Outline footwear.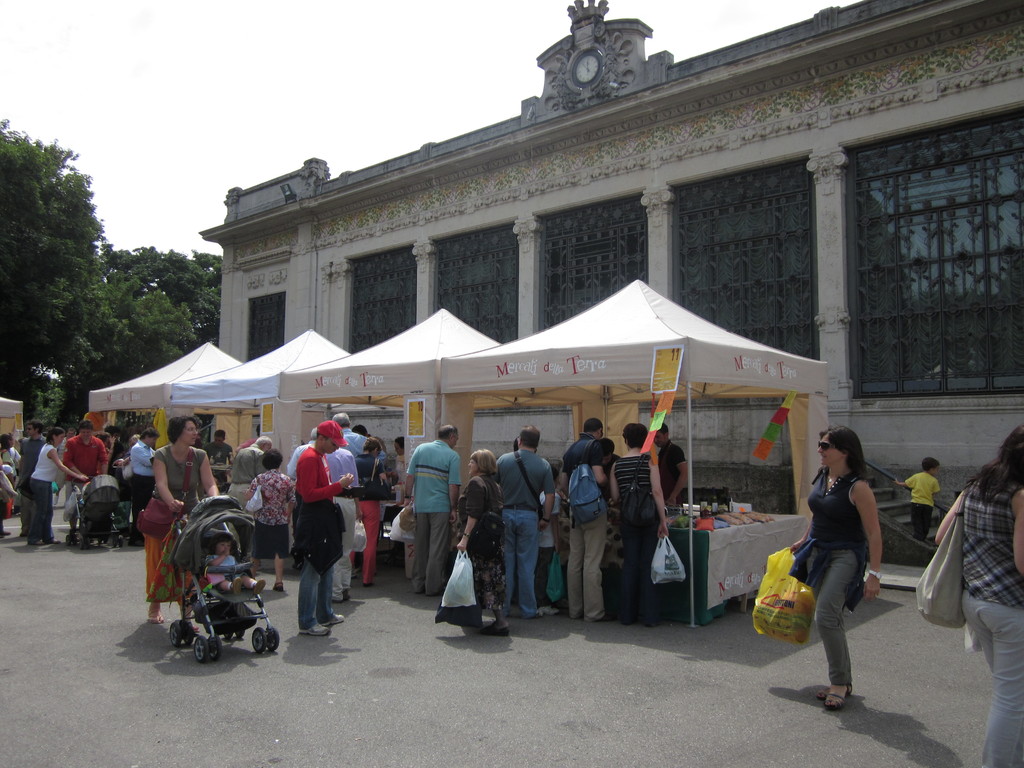
Outline: bbox=(273, 582, 287, 593).
